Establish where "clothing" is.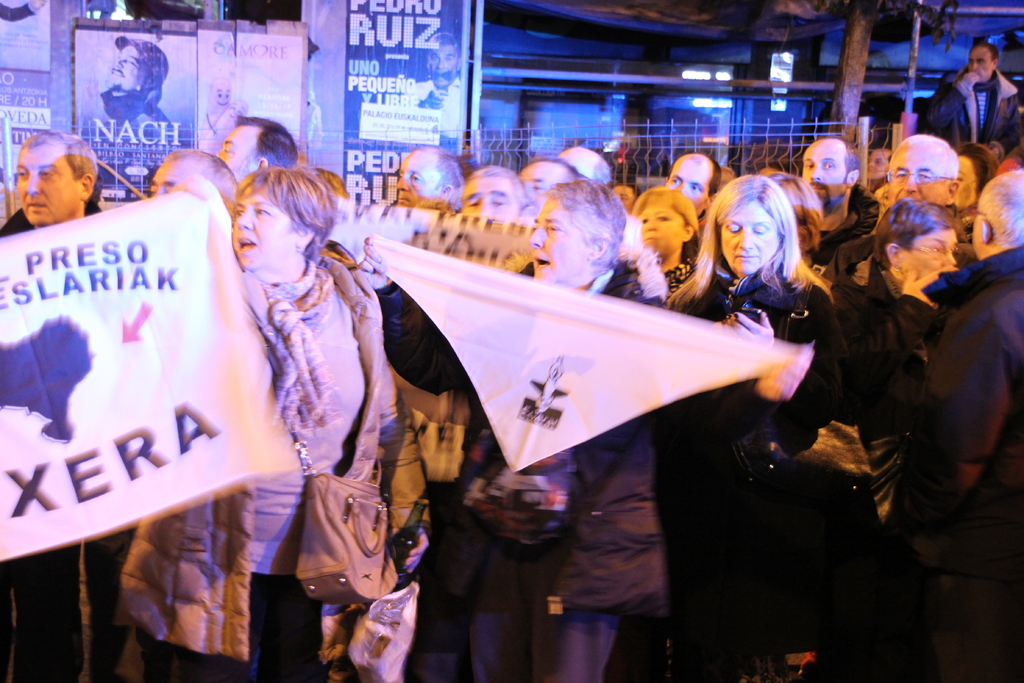
Established at (918, 62, 1023, 159).
